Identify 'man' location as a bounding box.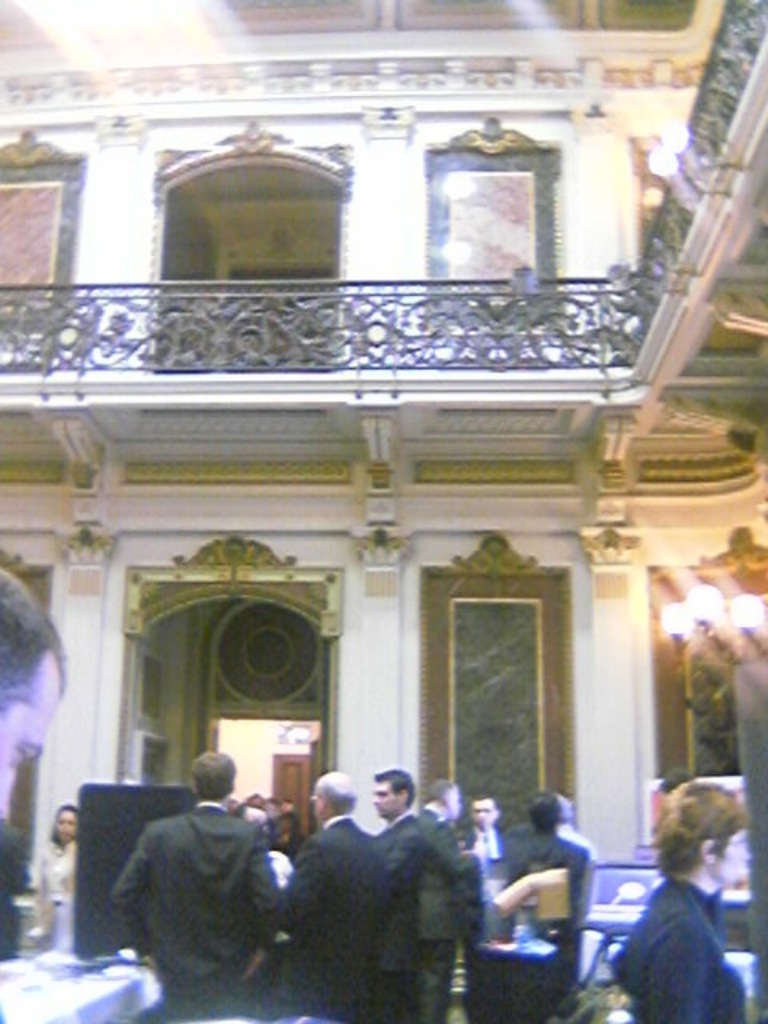
<box>419,774,470,1022</box>.
